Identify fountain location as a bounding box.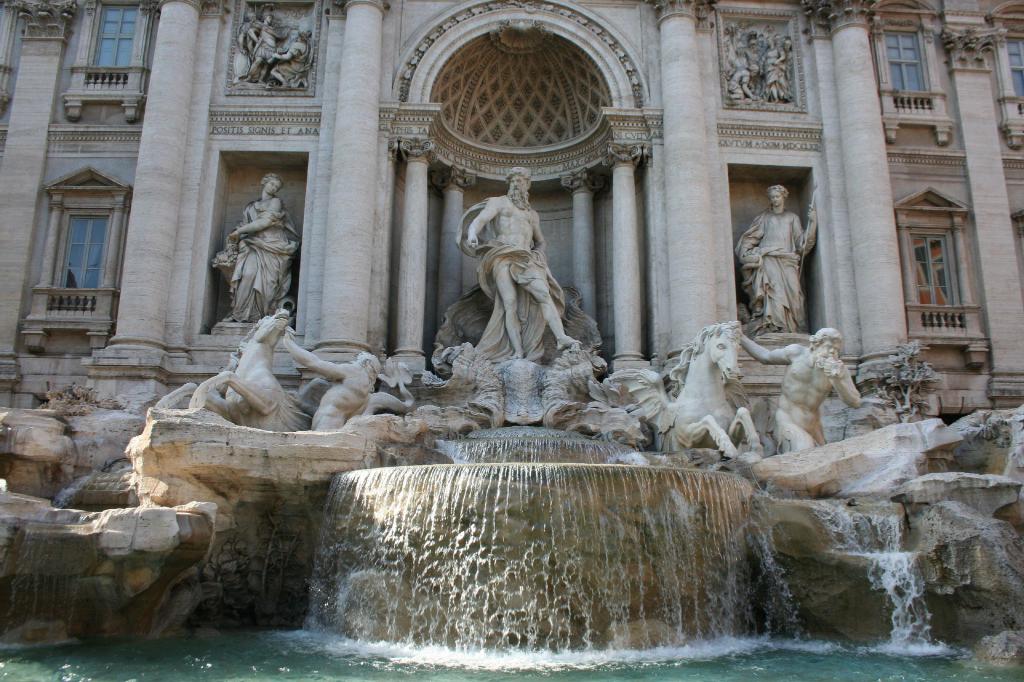
26/0/1002/681.
